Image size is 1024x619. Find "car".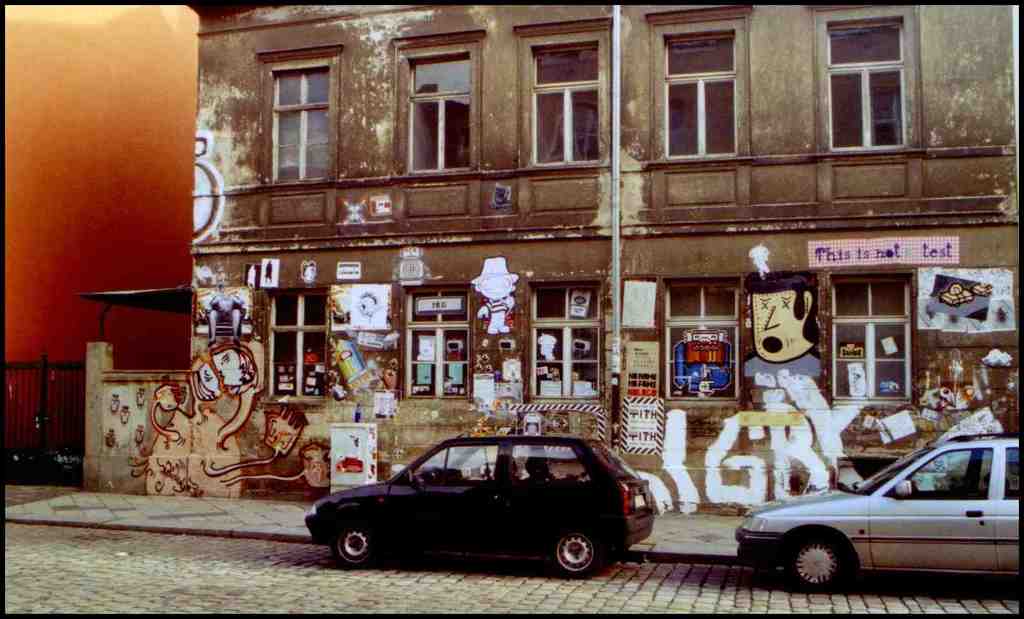
295 430 657 581.
